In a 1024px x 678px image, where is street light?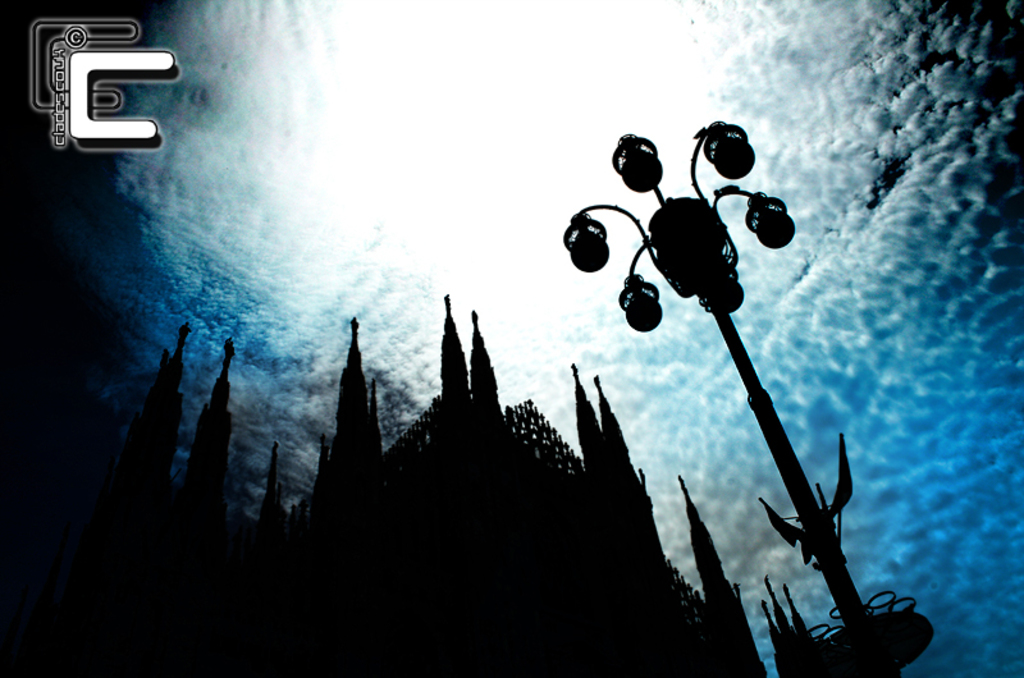
Rect(599, 74, 876, 668).
